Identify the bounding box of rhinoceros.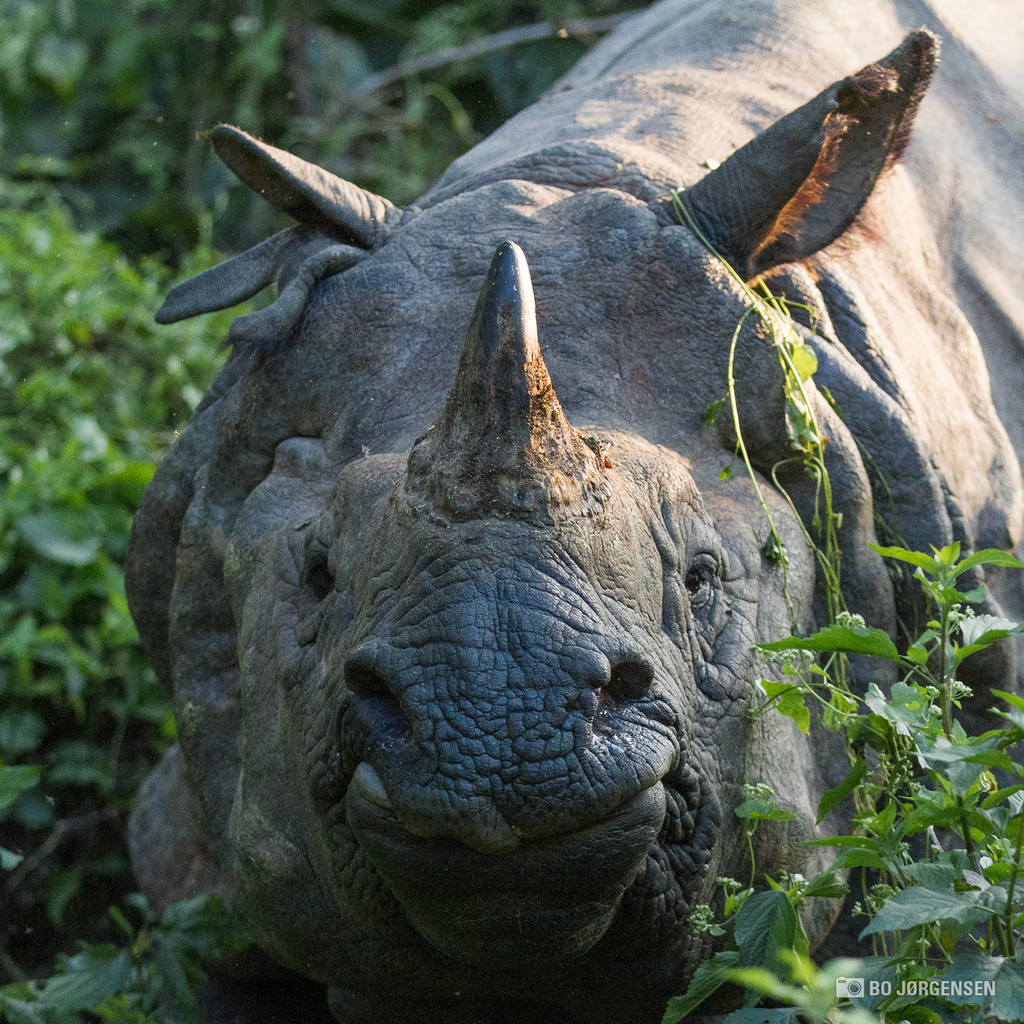
(115,0,1023,1023).
